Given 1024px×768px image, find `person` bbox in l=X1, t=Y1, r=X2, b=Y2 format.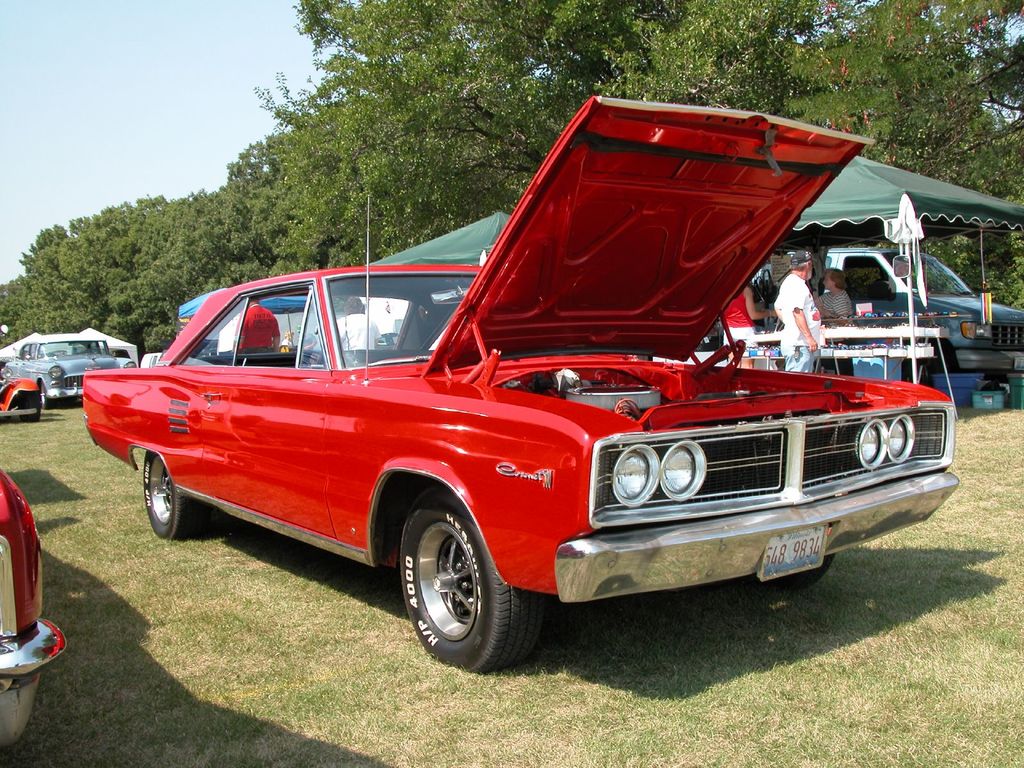
l=717, t=276, r=771, b=358.
